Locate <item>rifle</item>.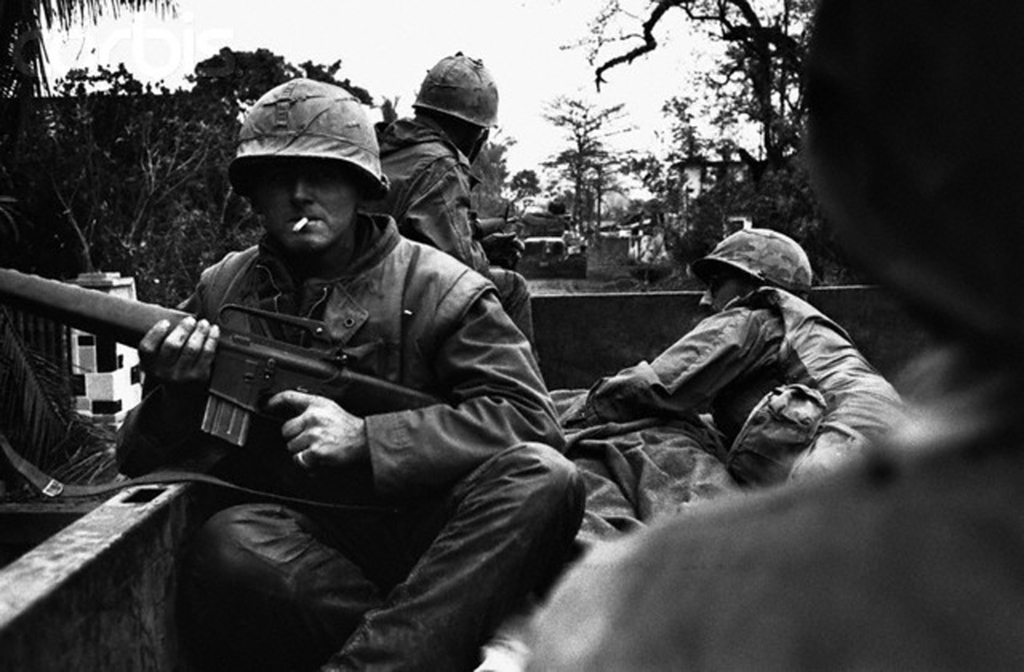
Bounding box: x1=27 y1=270 x2=417 y2=493.
